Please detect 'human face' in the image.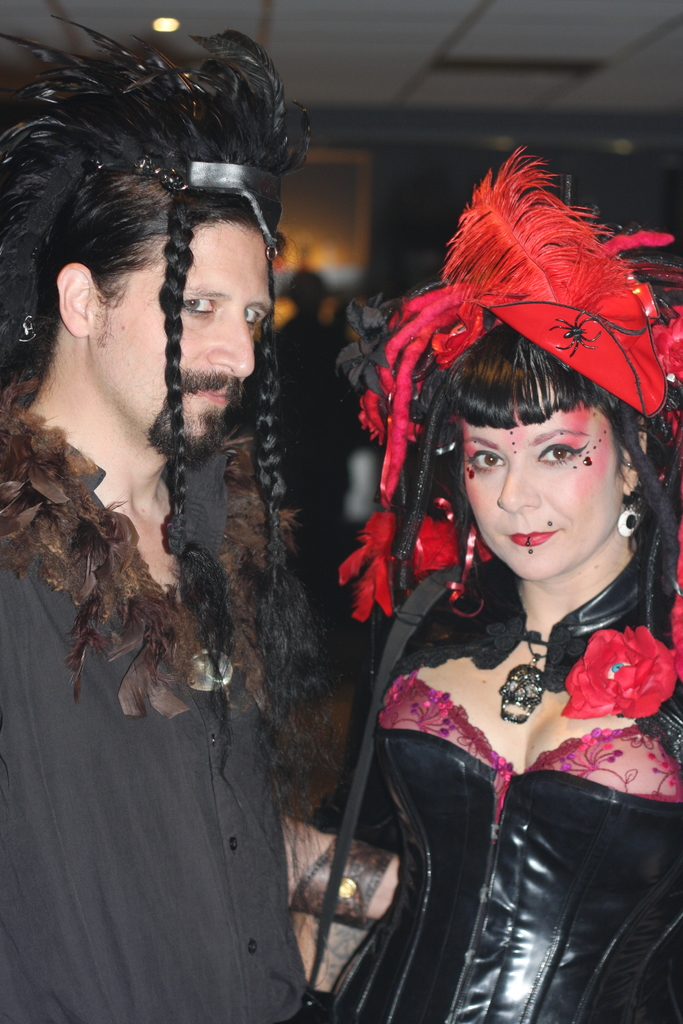
454:358:629:598.
